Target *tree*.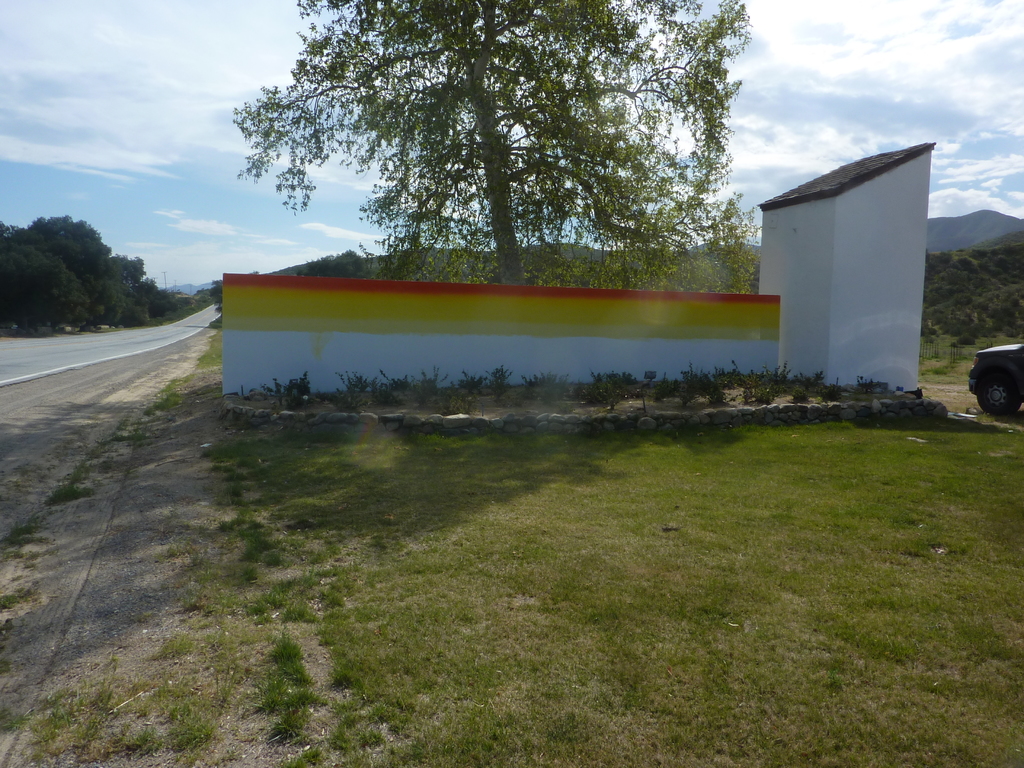
Target region: x1=163, y1=274, x2=224, y2=323.
